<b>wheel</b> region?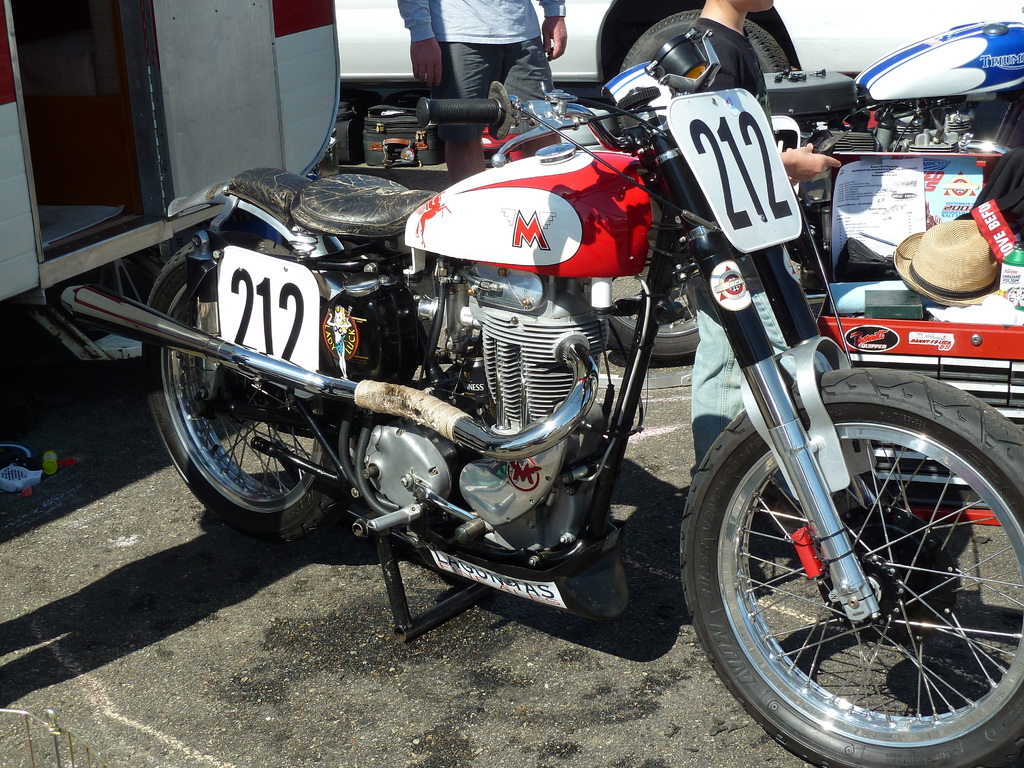
crop(691, 396, 1021, 748)
